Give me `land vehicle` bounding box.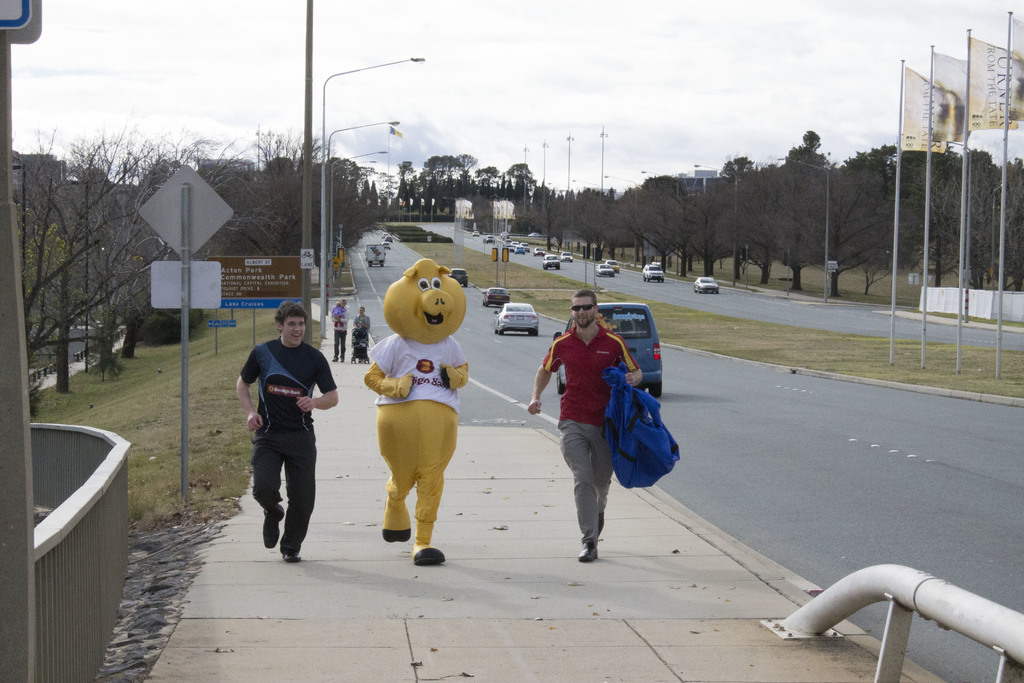
l=534, t=248, r=544, b=254.
